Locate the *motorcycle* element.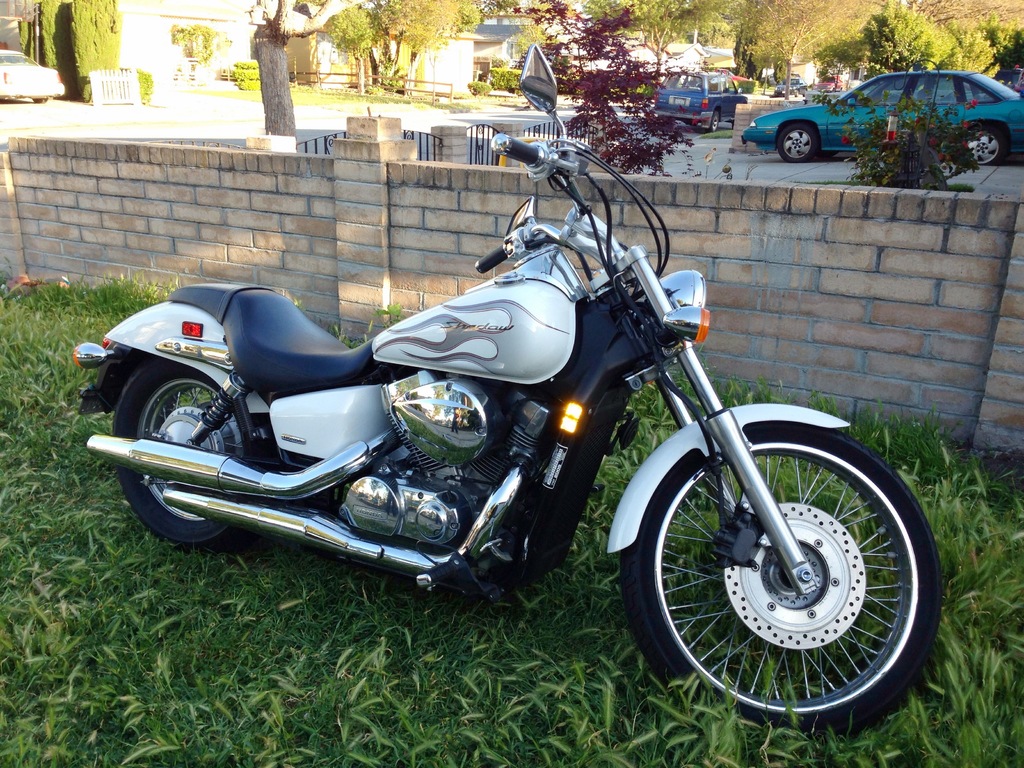
Element bbox: Rect(74, 42, 947, 738).
